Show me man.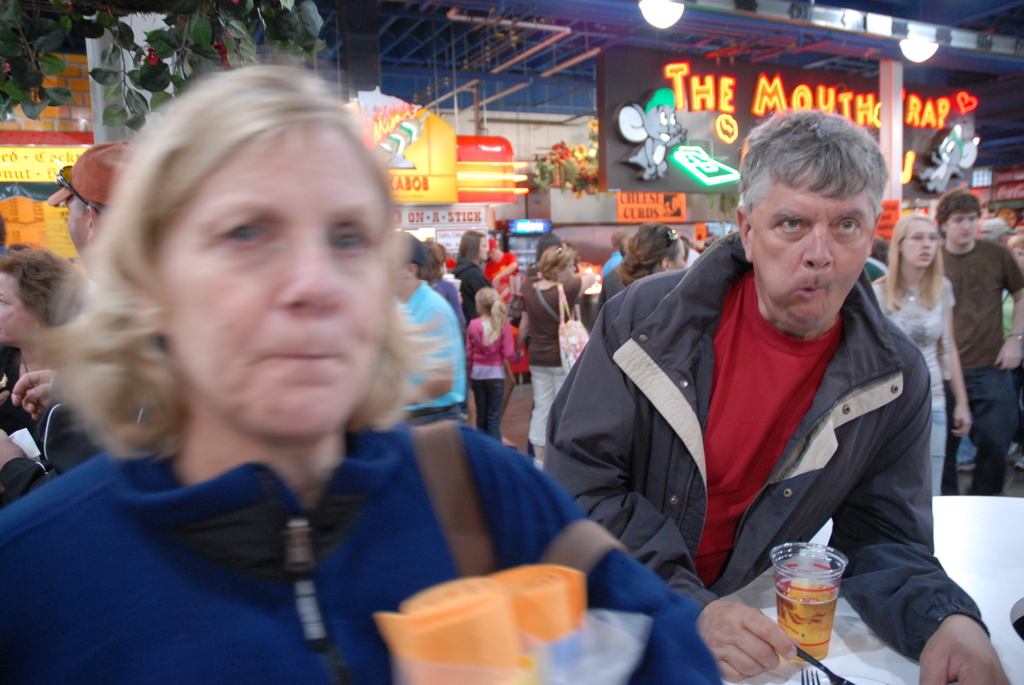
man is here: 546 130 958 660.
